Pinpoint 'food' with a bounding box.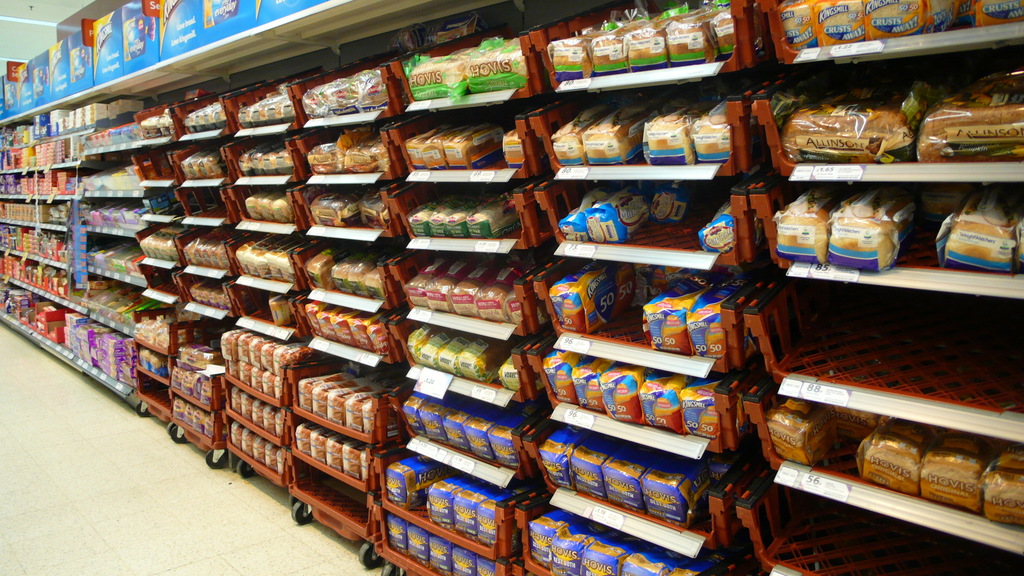
(left=181, top=369, right=198, bottom=396).
